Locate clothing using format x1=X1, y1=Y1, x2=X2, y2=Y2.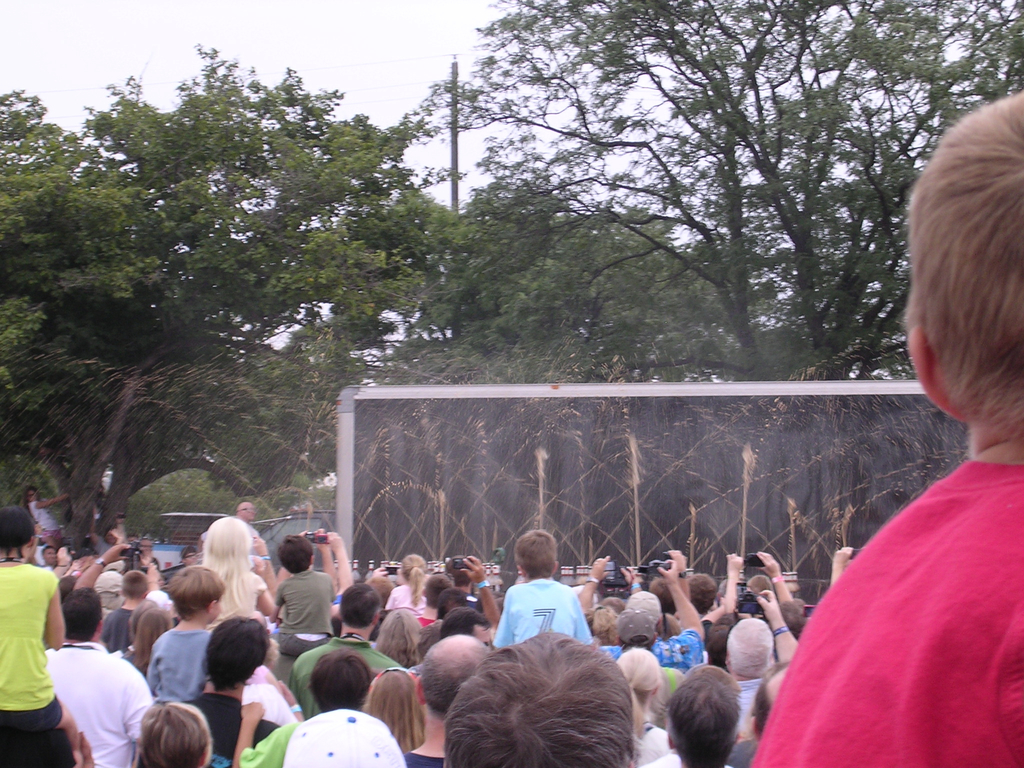
x1=744, y1=461, x2=1023, y2=767.
